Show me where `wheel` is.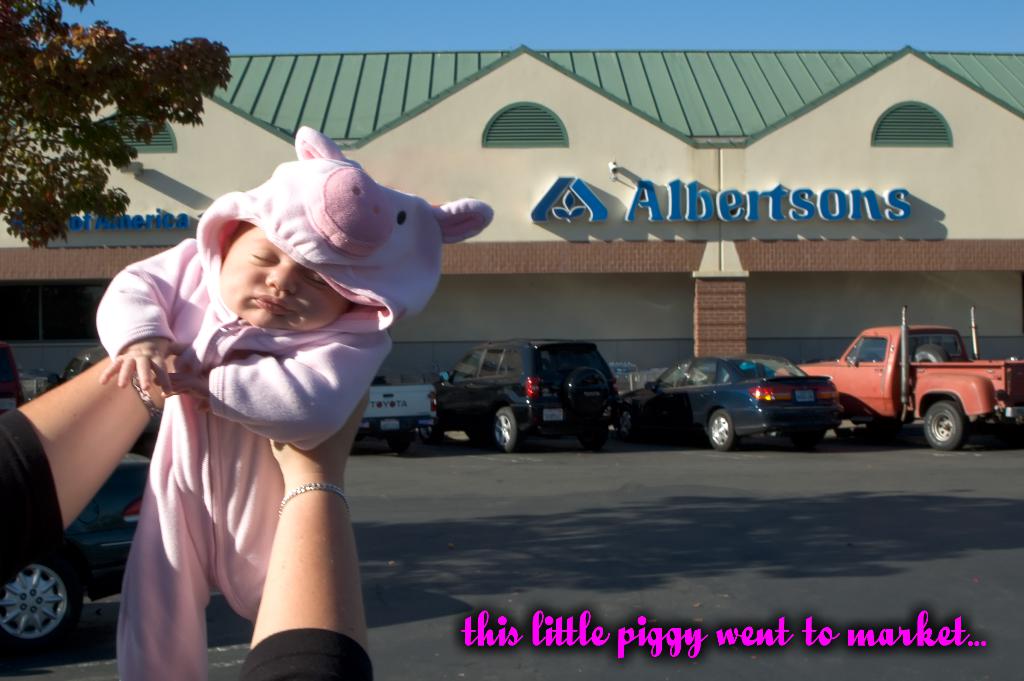
`wheel` is at [925, 400, 963, 450].
